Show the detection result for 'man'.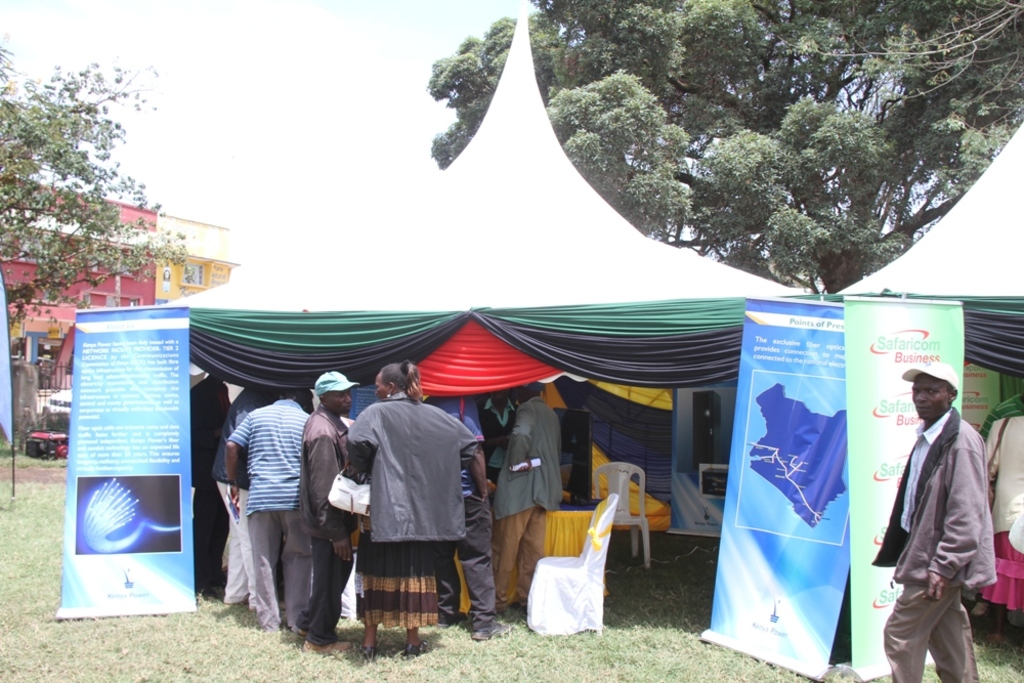
bbox=[185, 375, 230, 589].
